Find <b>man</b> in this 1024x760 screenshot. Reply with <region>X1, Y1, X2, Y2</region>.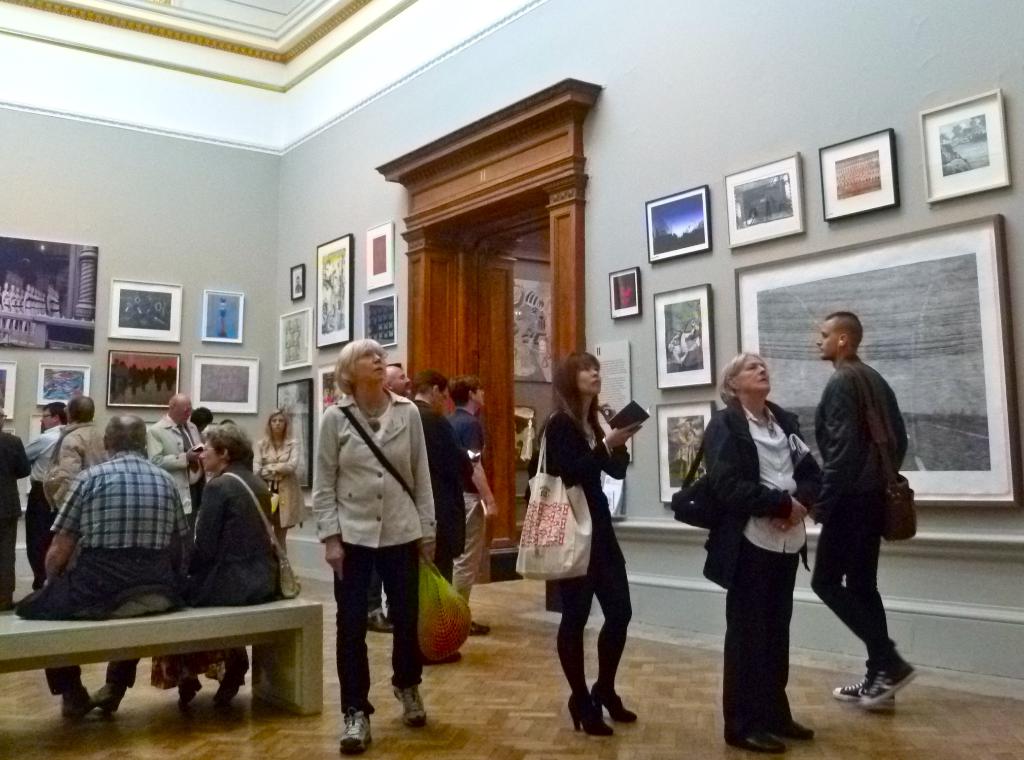
<region>801, 296, 930, 720</region>.
